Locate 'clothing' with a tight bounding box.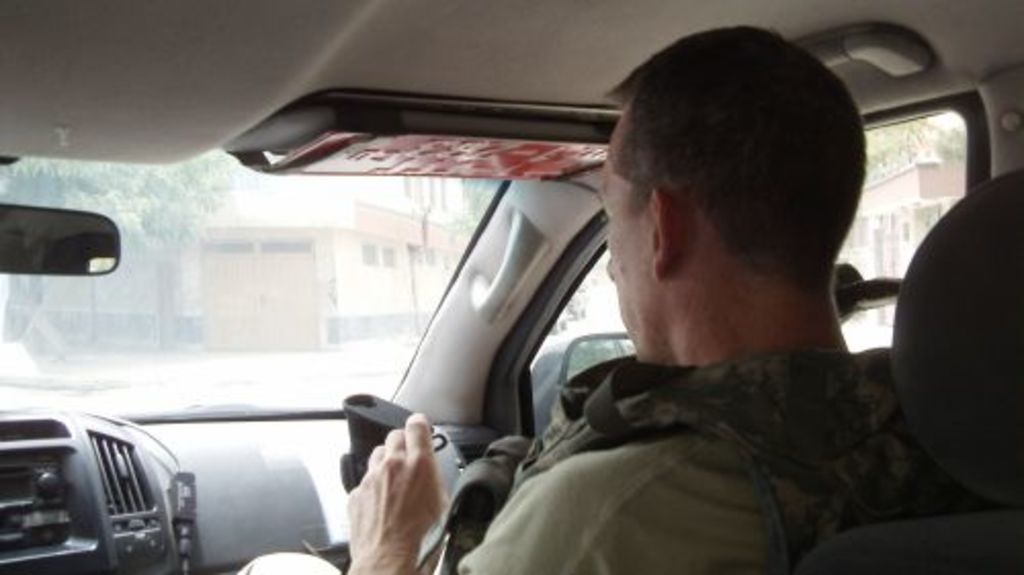
rect(233, 350, 956, 573).
